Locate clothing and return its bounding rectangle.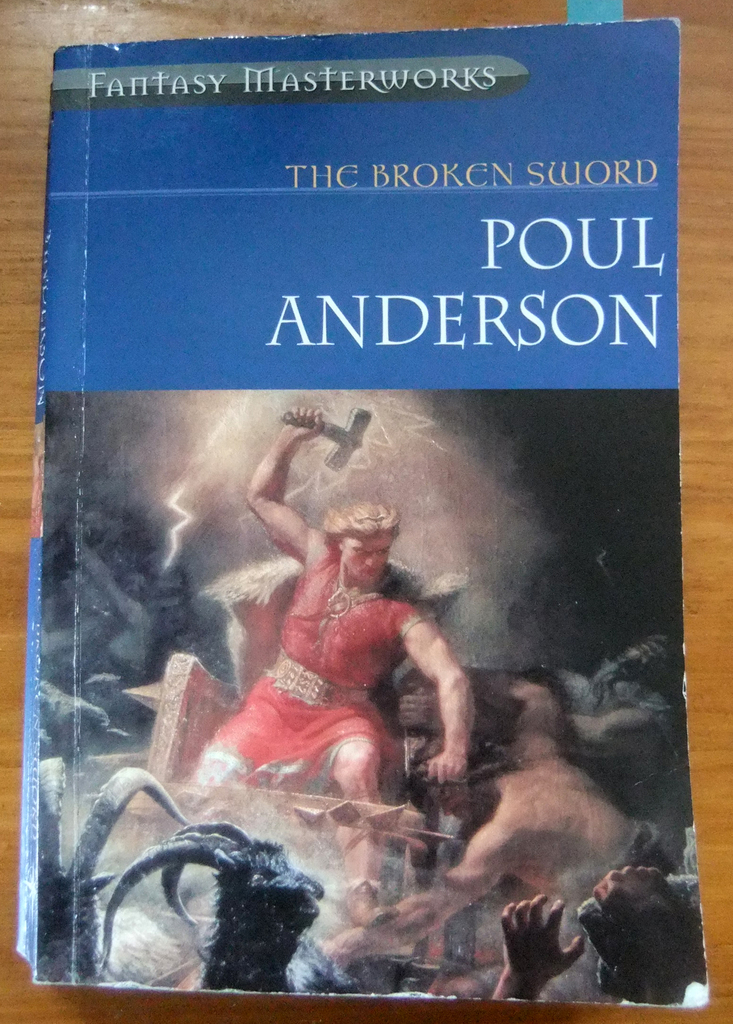
[x1=181, y1=526, x2=426, y2=774].
